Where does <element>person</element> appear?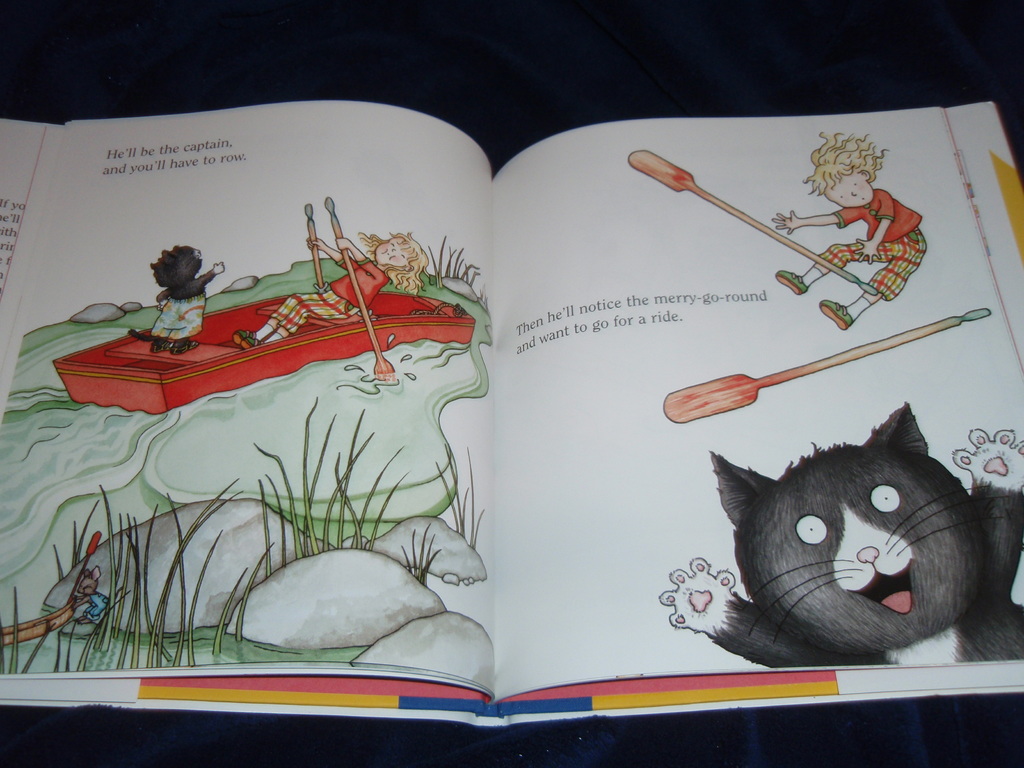
Appears at pyautogui.locateOnScreen(122, 236, 207, 328).
